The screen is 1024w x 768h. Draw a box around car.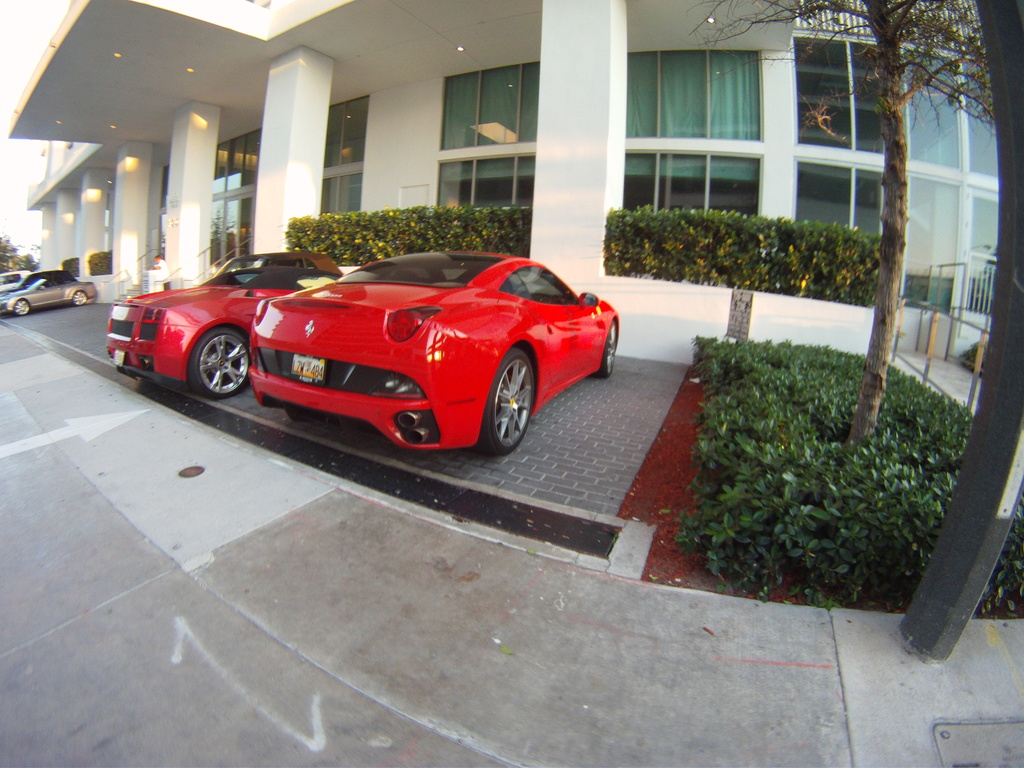
103,268,344,398.
